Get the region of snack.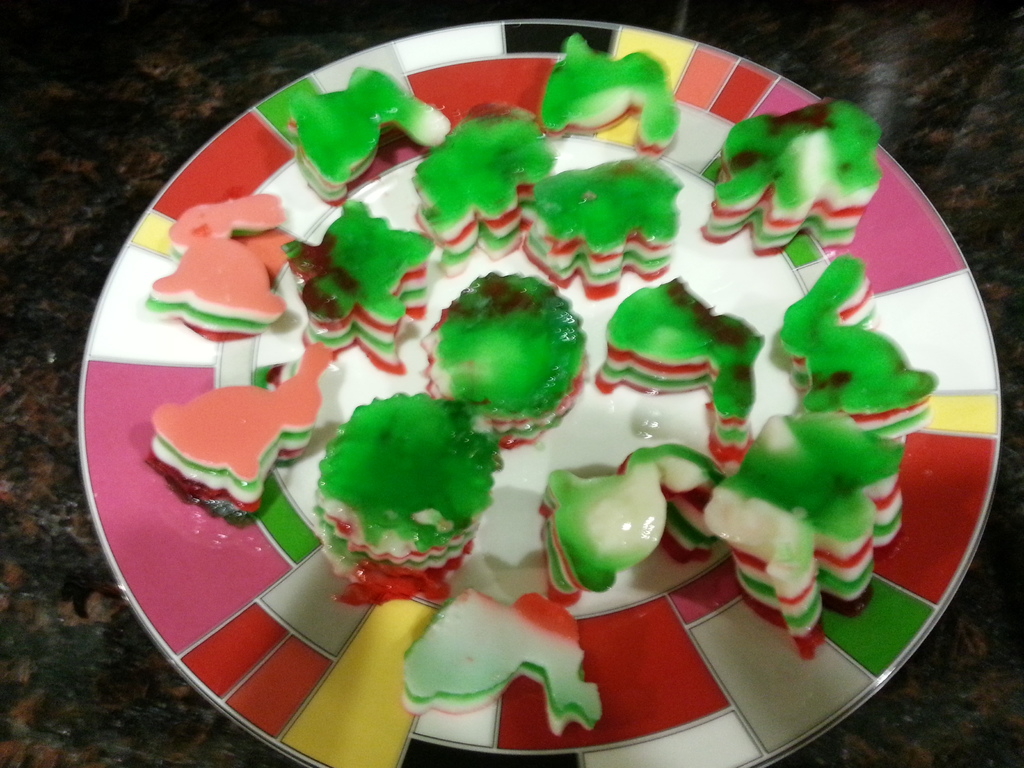
select_region(698, 99, 879, 253).
